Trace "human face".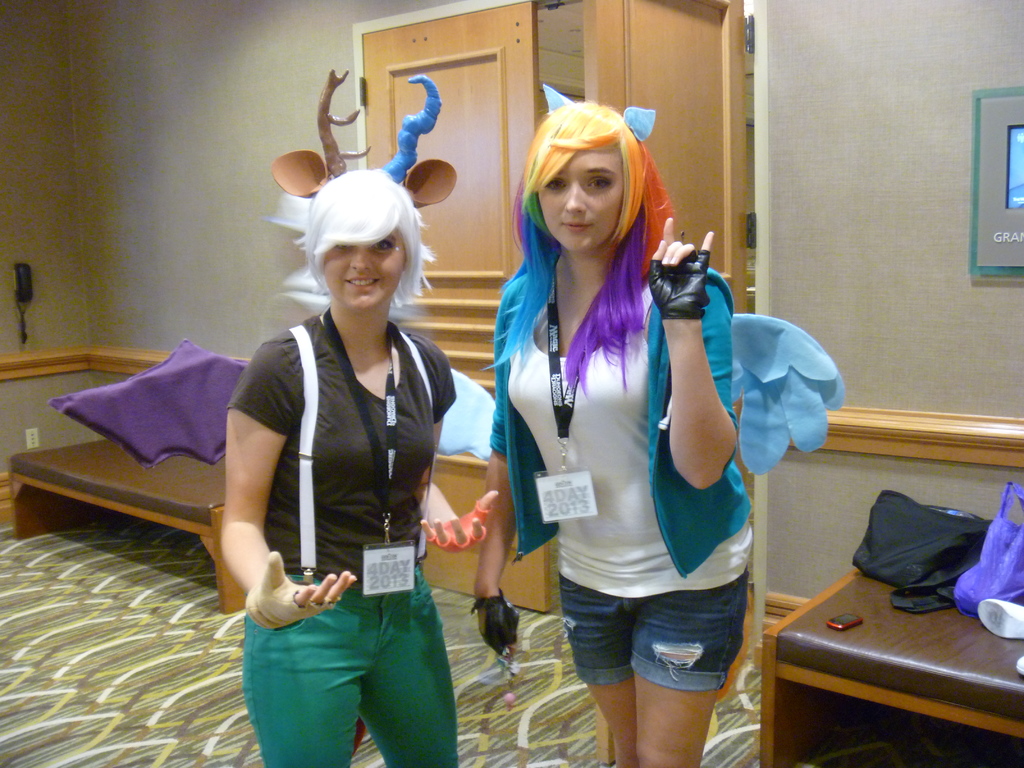
Traced to pyautogui.locateOnScreen(326, 216, 408, 306).
